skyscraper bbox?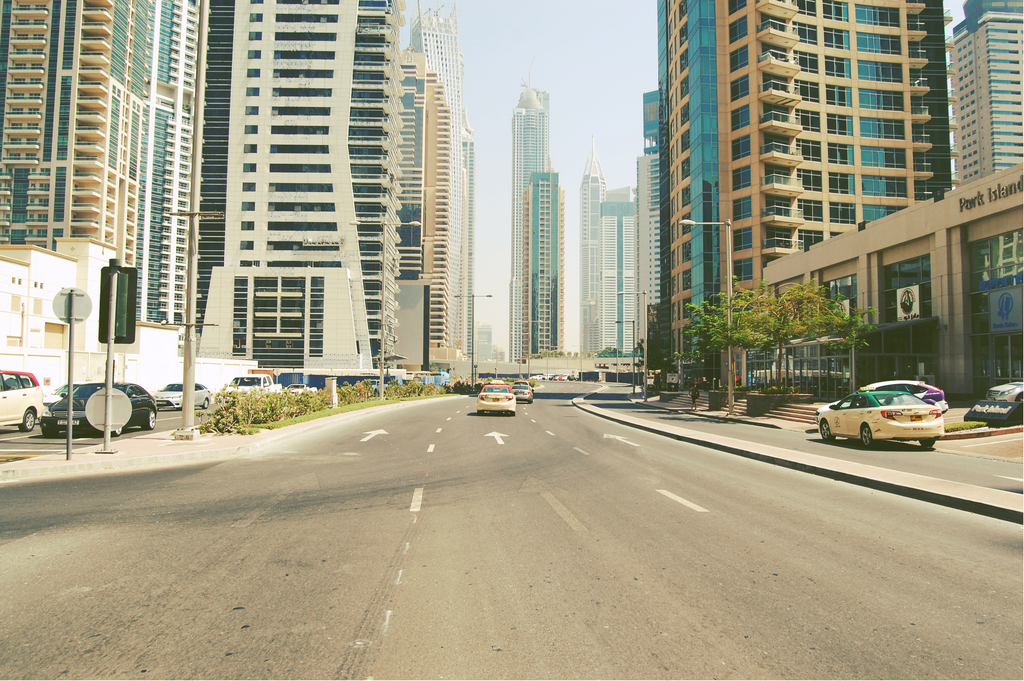
(634,83,662,336)
